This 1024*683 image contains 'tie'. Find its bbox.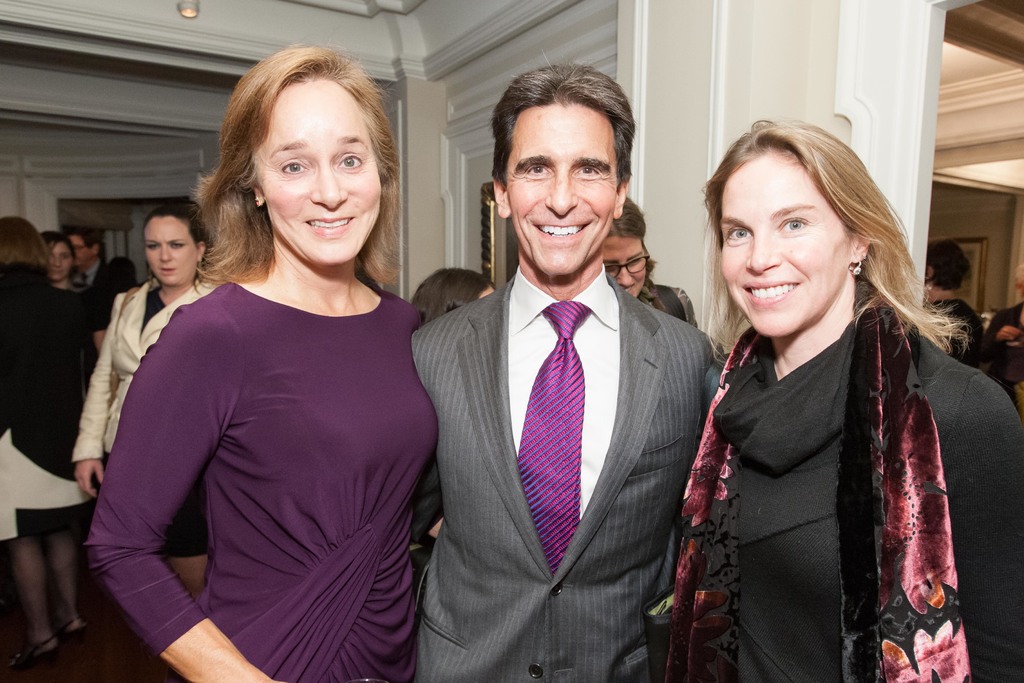
BBox(515, 295, 588, 577).
